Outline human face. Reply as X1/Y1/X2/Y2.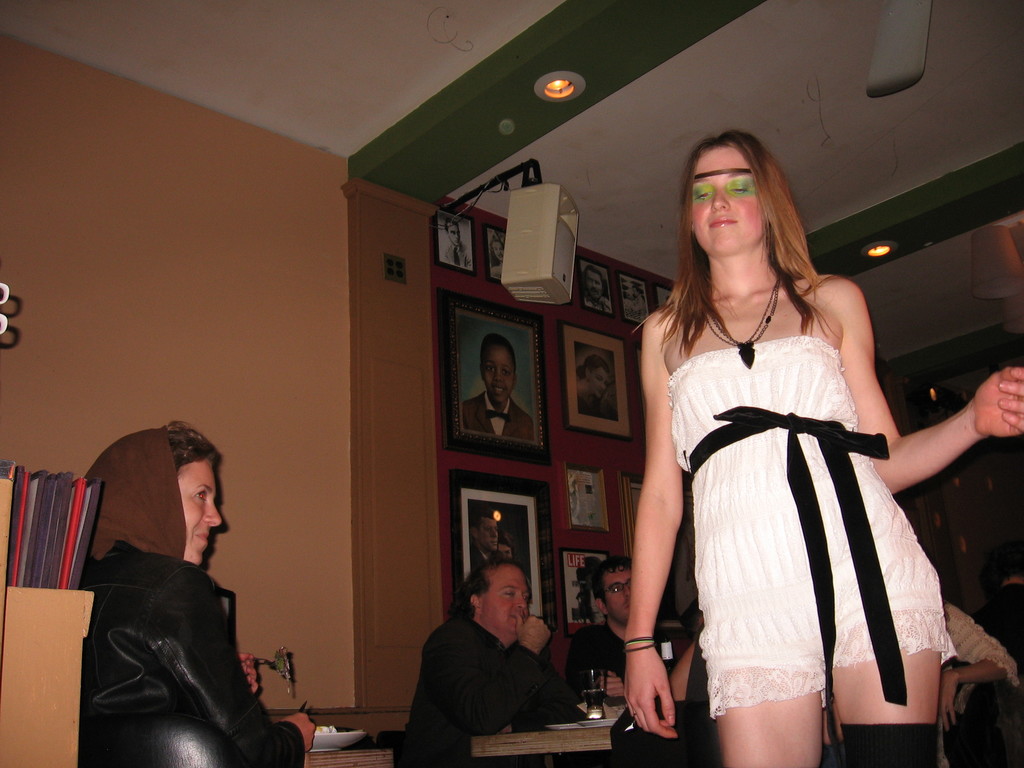
486/566/527/640.
